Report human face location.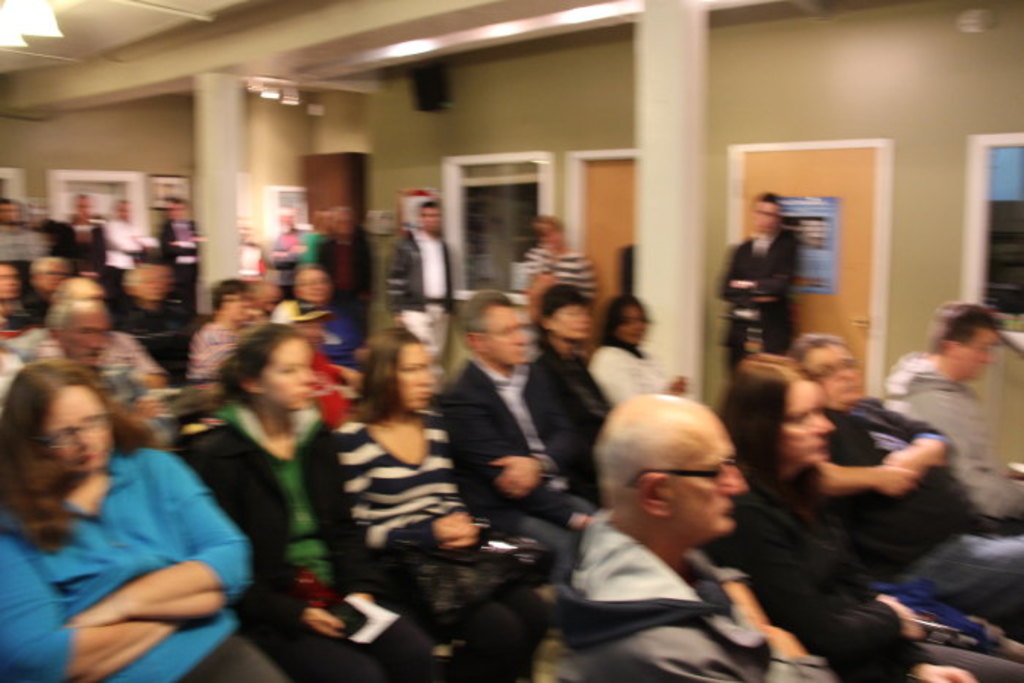
Report: 957/331/1008/382.
